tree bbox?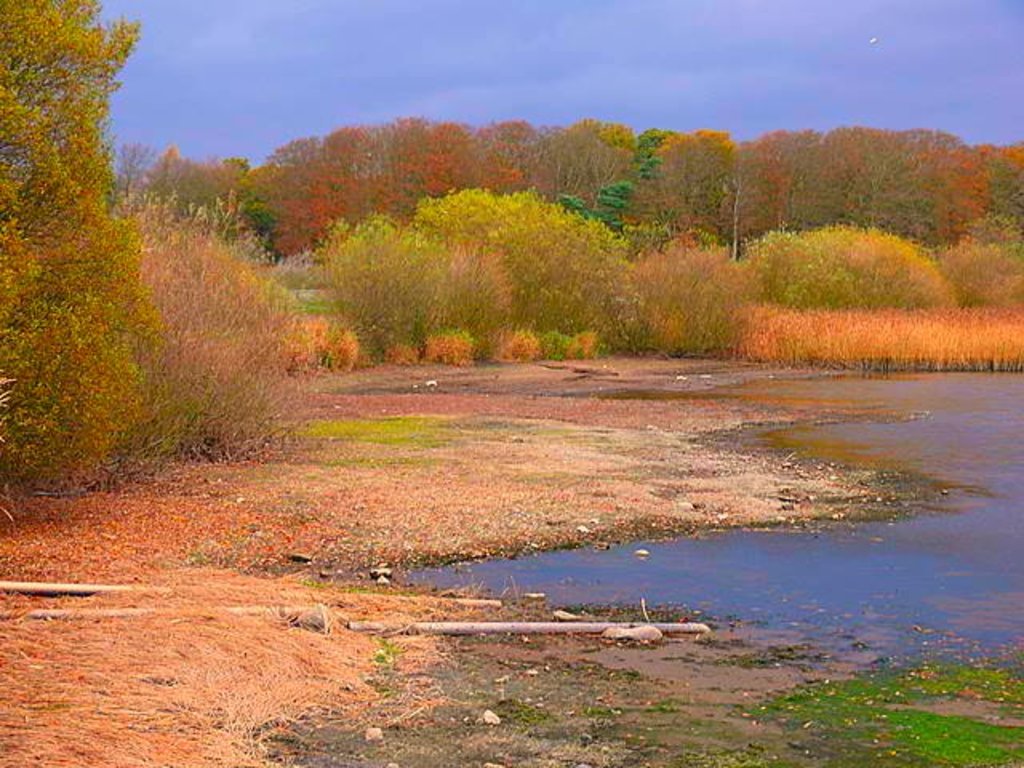
(962,229,1022,317)
